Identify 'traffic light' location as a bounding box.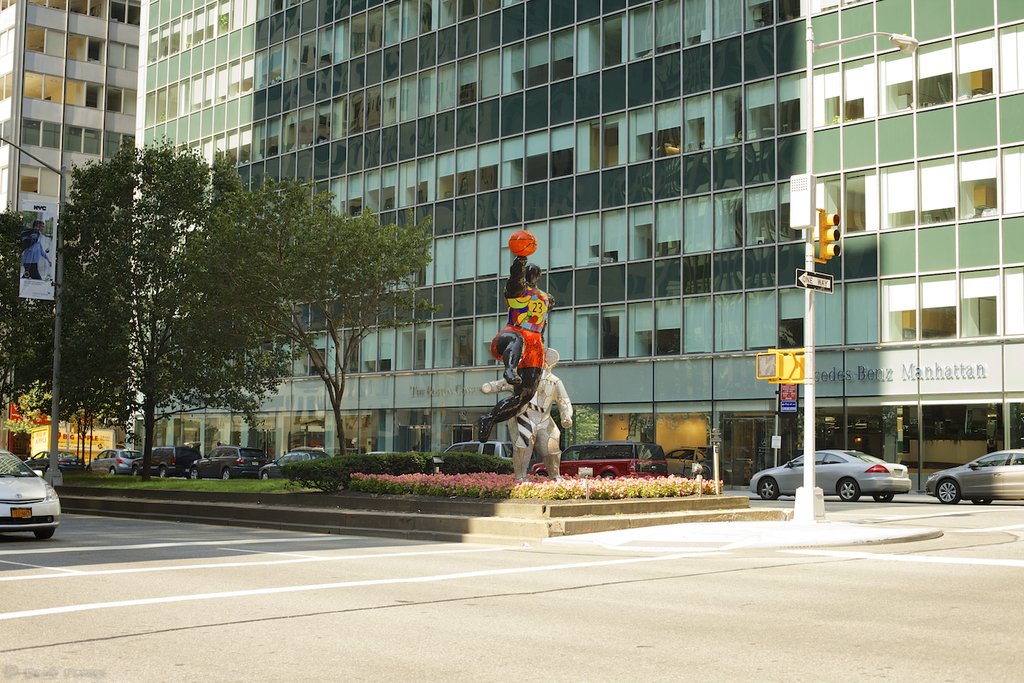
bbox=(813, 205, 841, 263).
